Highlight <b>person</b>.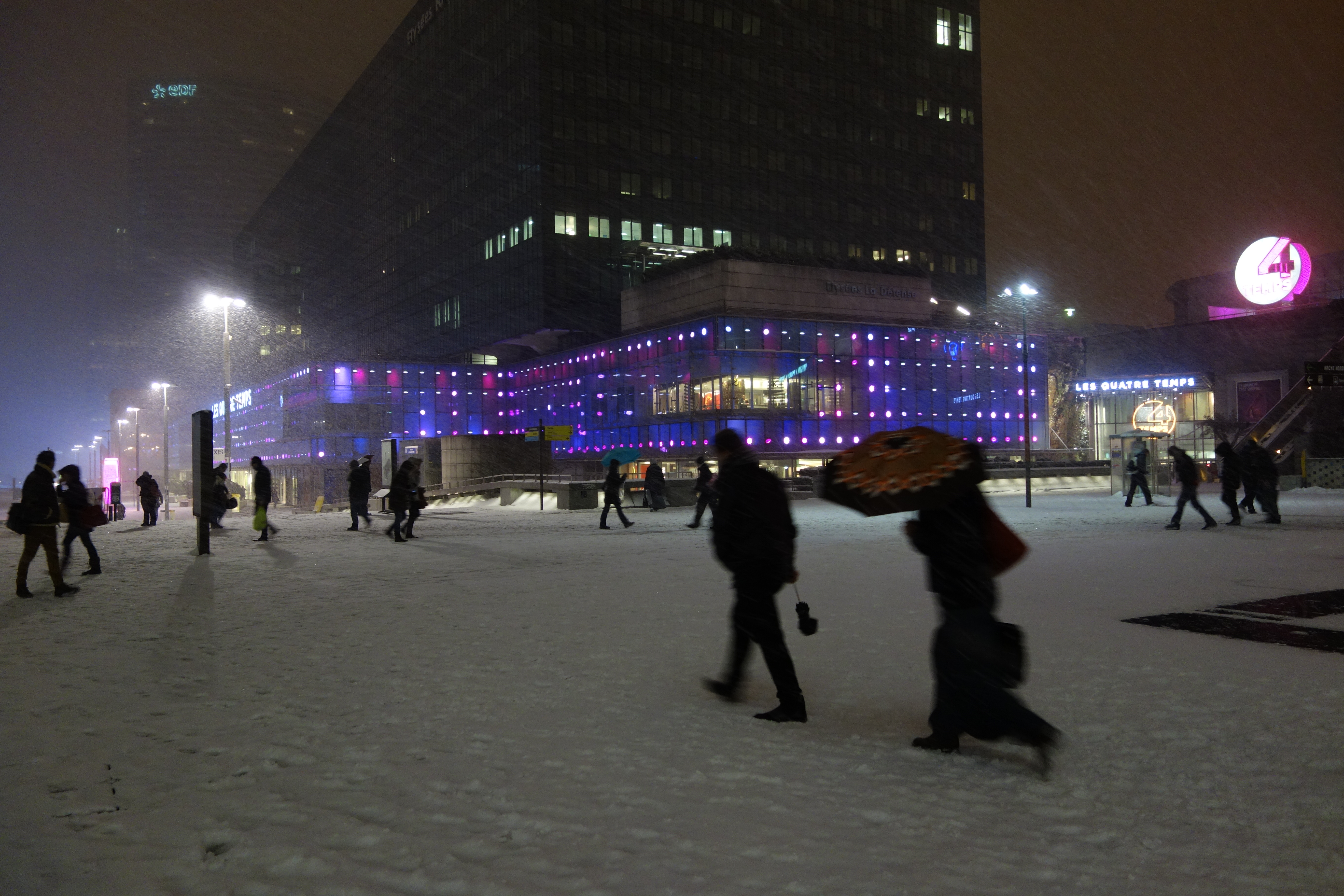
Highlighted region: detection(174, 104, 201, 177).
